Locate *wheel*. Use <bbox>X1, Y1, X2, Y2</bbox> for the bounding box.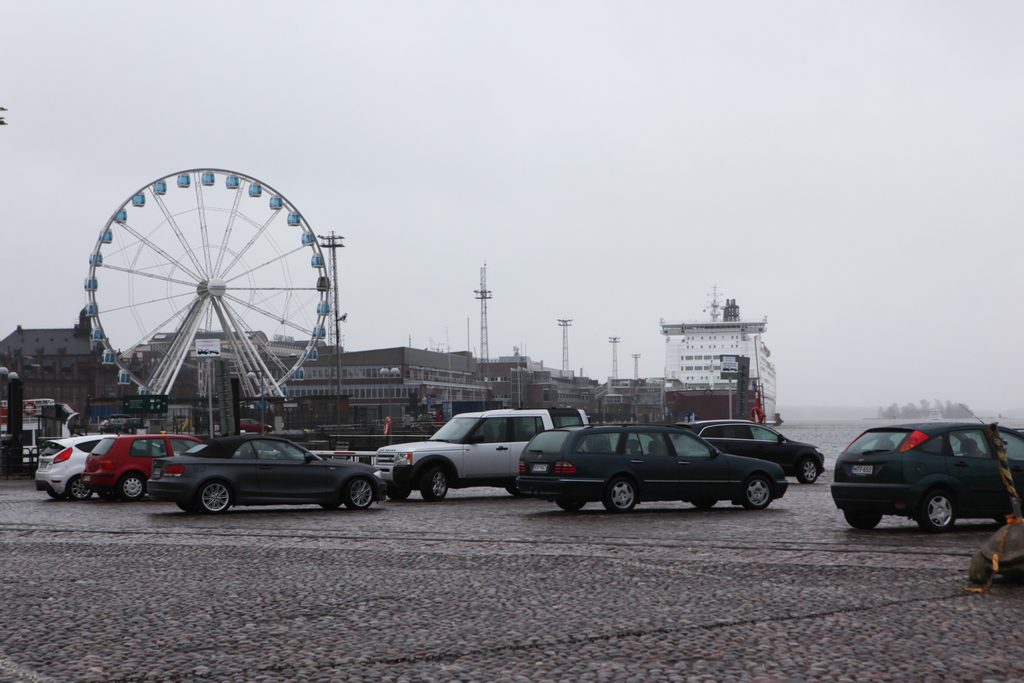
<bbox>741, 469, 774, 510</bbox>.
